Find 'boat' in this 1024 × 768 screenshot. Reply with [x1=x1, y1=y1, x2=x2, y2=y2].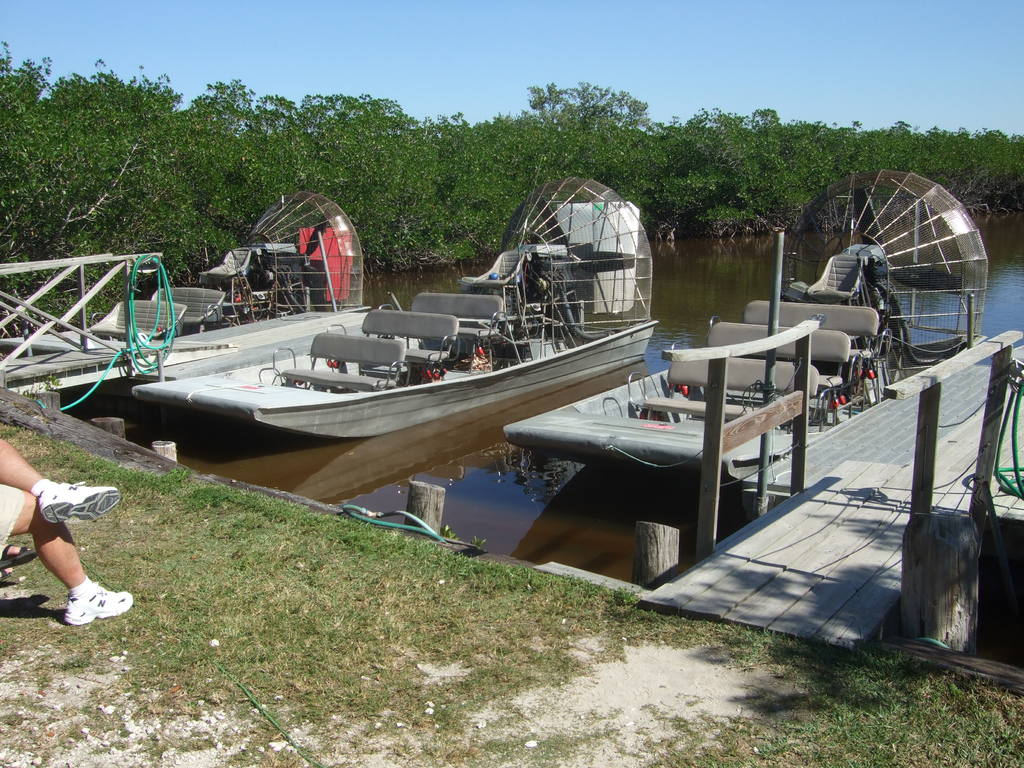
[x1=511, y1=165, x2=993, y2=475].
